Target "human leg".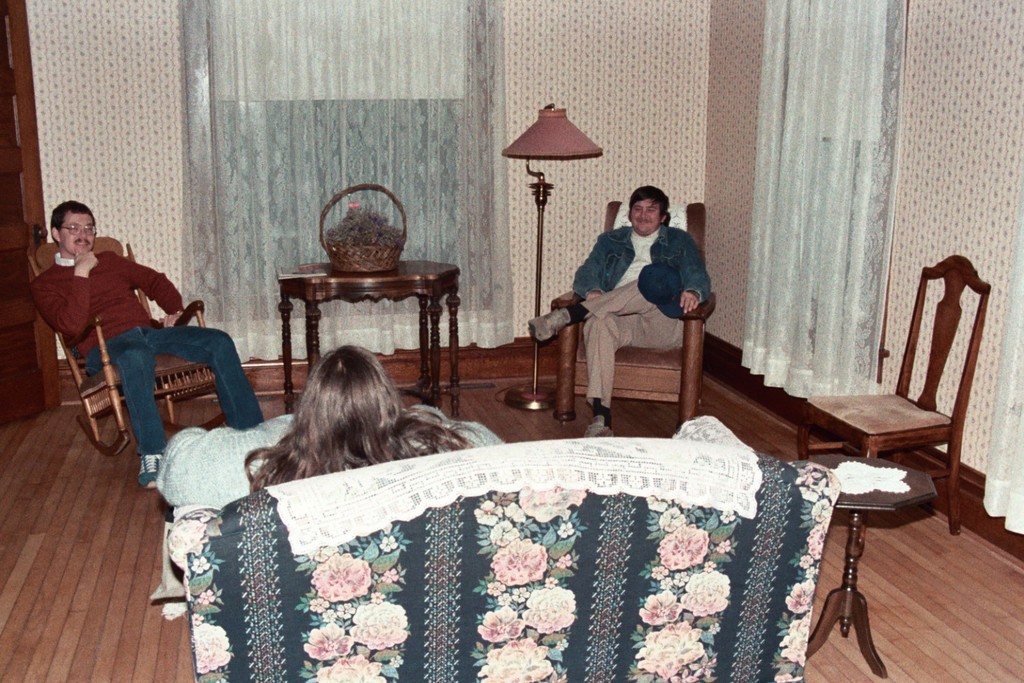
Target region: box(528, 268, 684, 342).
